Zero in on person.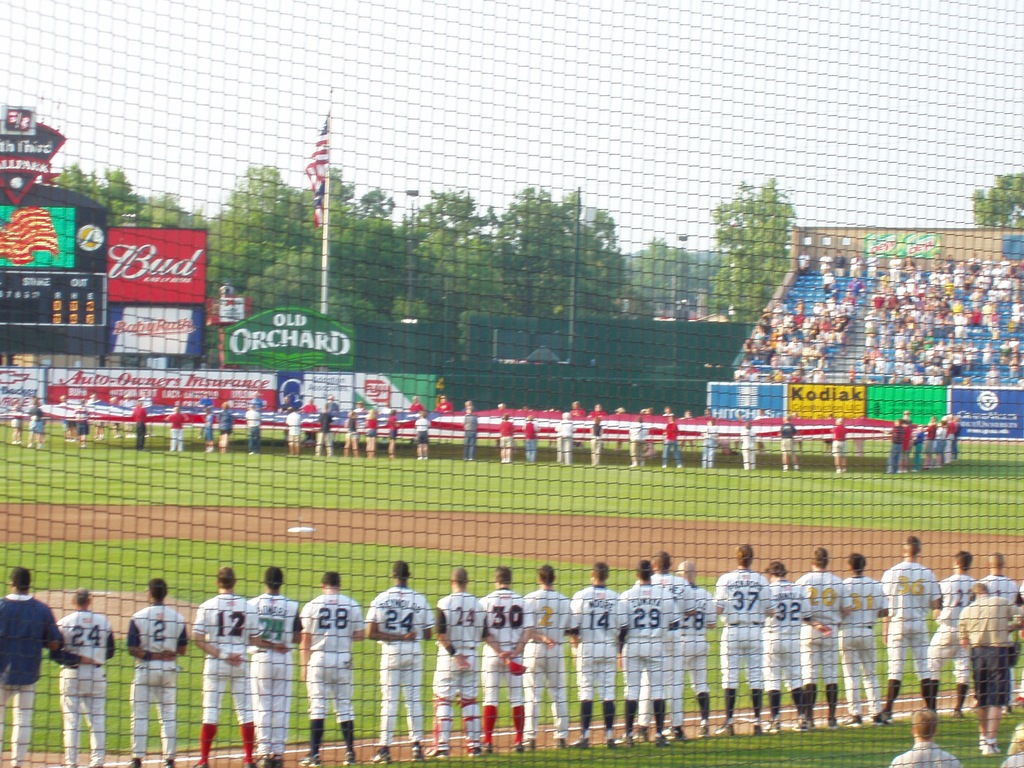
Zeroed in: BBox(564, 562, 625, 749).
